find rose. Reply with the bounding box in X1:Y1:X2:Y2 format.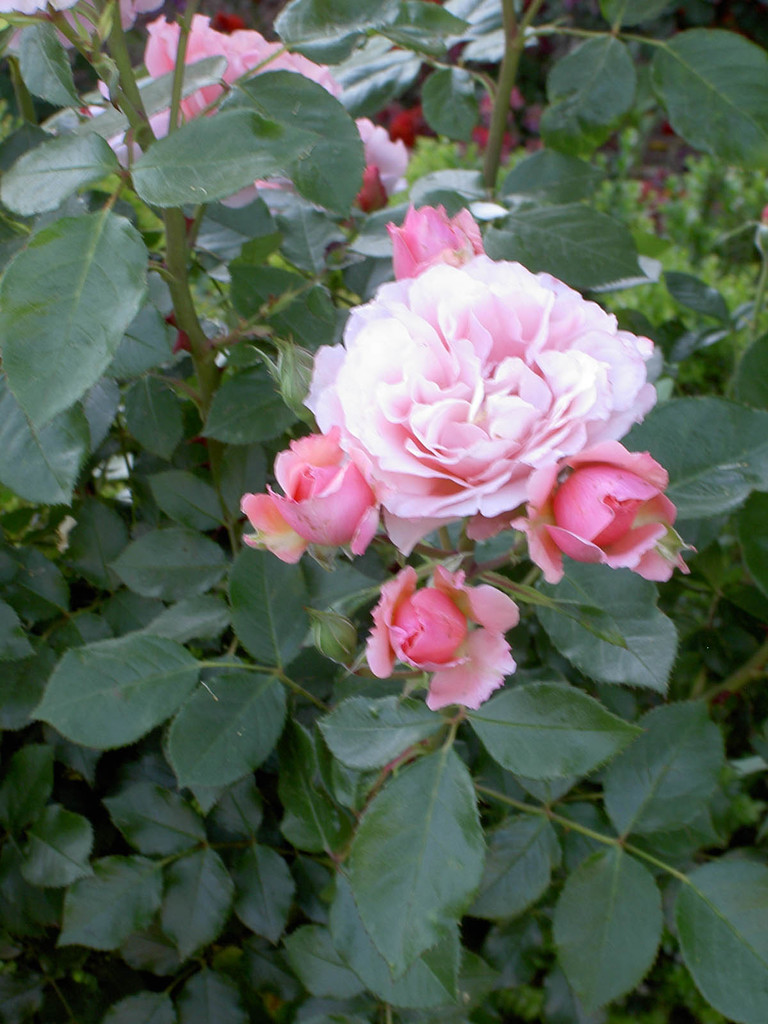
88:15:346:214.
